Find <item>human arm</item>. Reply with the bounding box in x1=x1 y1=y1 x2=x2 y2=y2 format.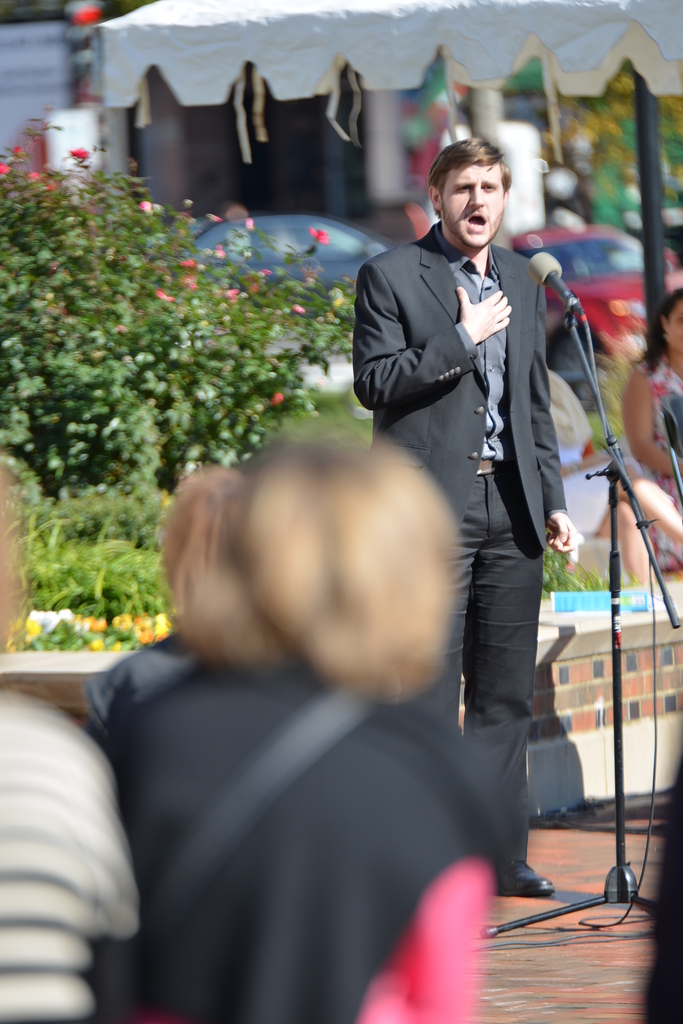
x1=621 y1=368 x2=682 y2=480.
